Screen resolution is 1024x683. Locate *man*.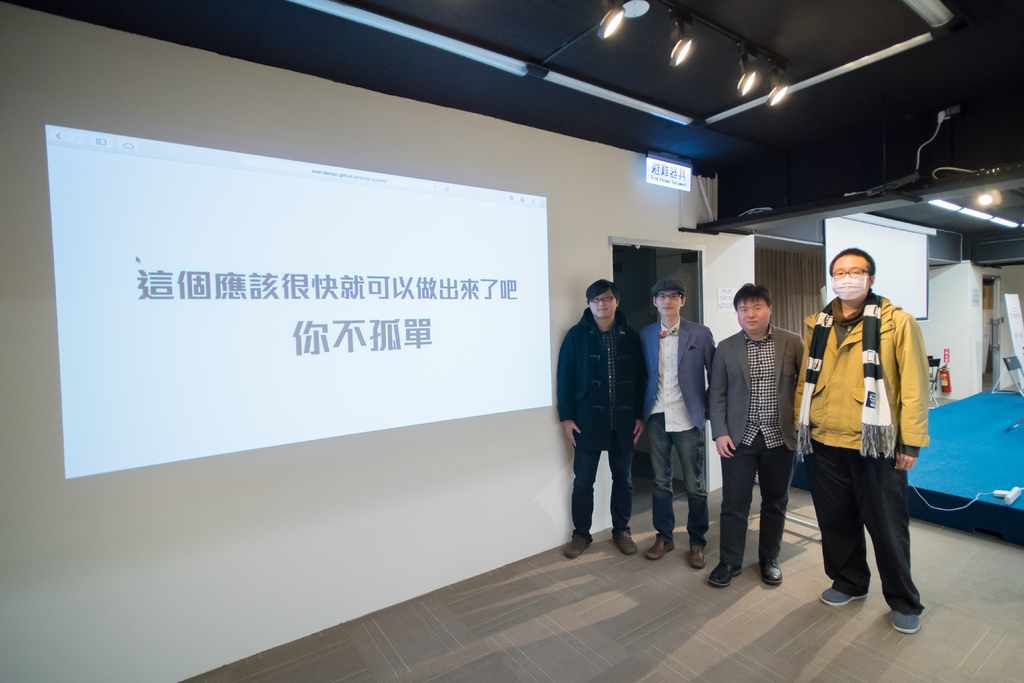
crop(556, 278, 650, 560).
